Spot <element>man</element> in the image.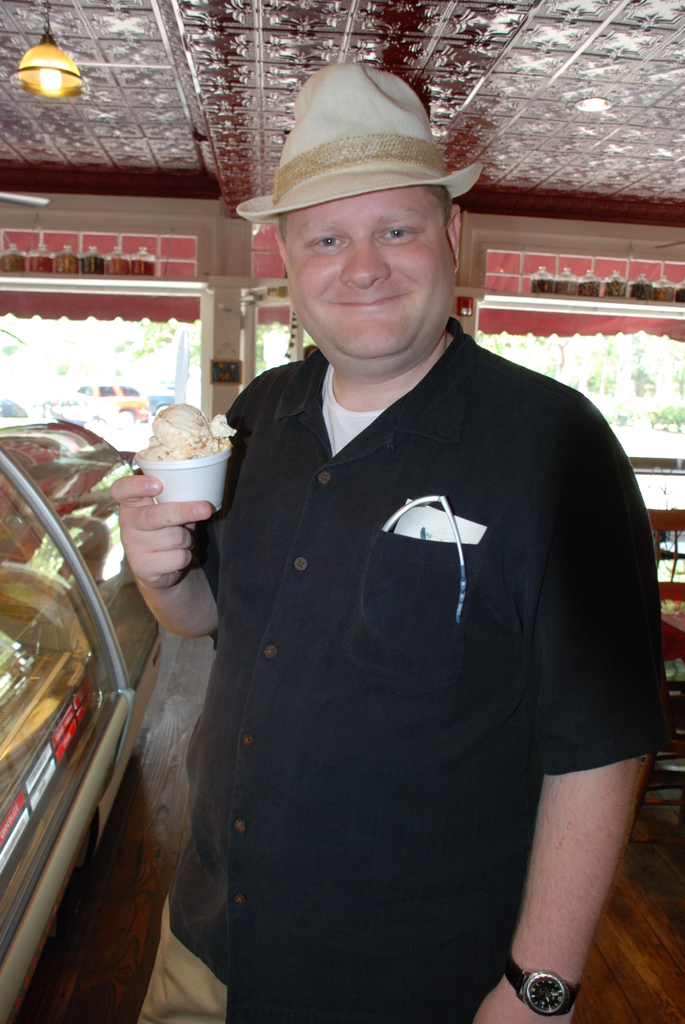
<element>man</element> found at {"x1": 111, "y1": 63, "x2": 677, "y2": 1023}.
